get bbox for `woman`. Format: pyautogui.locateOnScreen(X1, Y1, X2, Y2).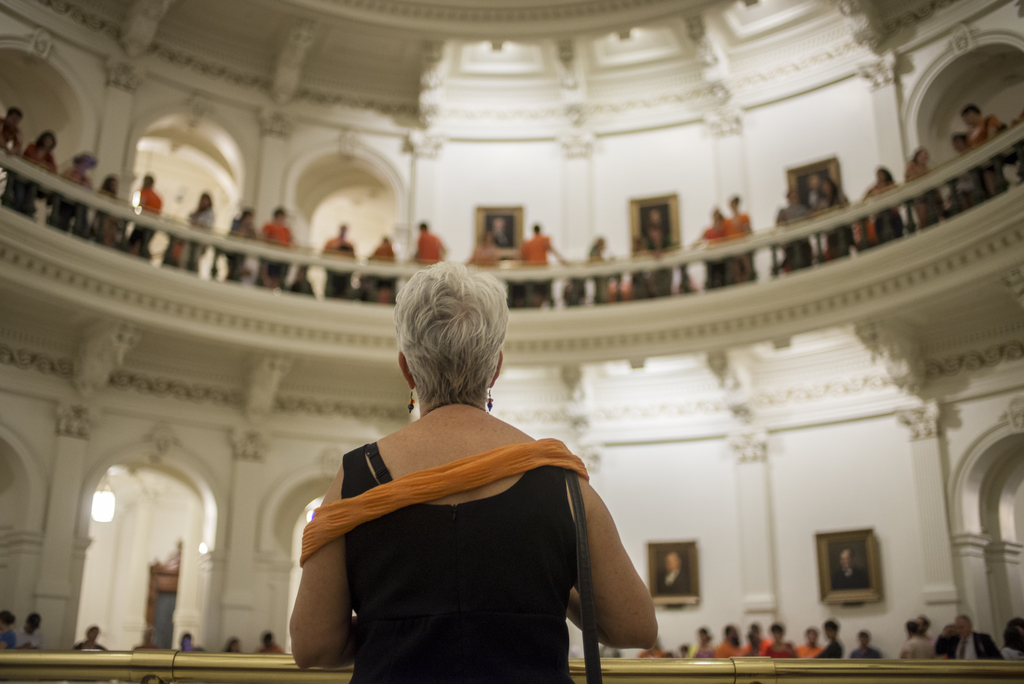
pyautogui.locateOnScreen(303, 273, 623, 670).
